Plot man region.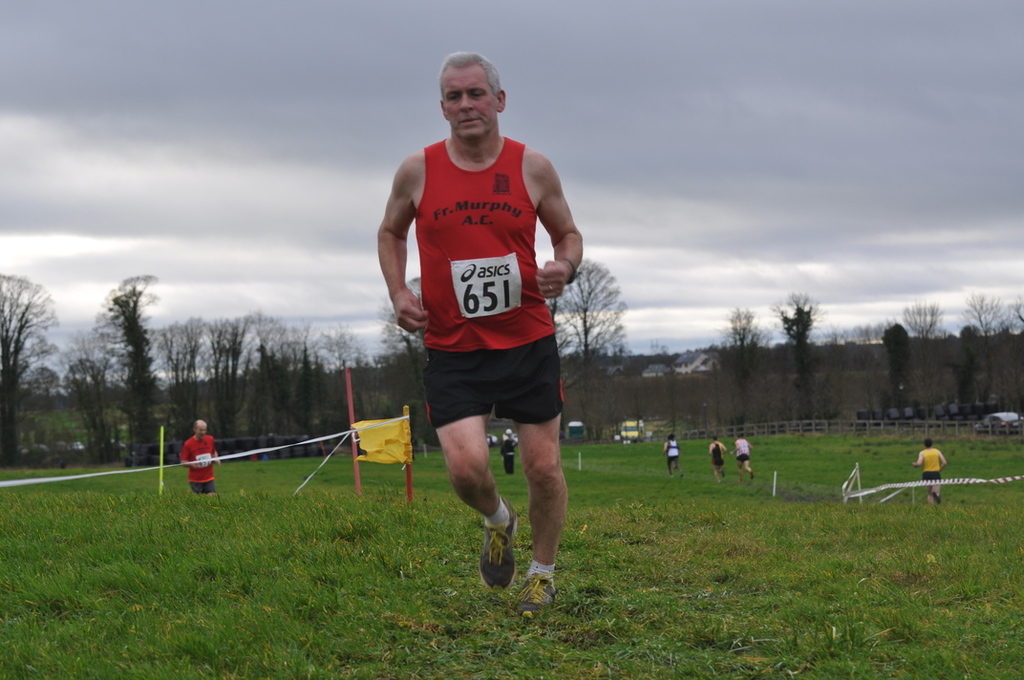
Plotted at x1=373, y1=95, x2=610, y2=597.
